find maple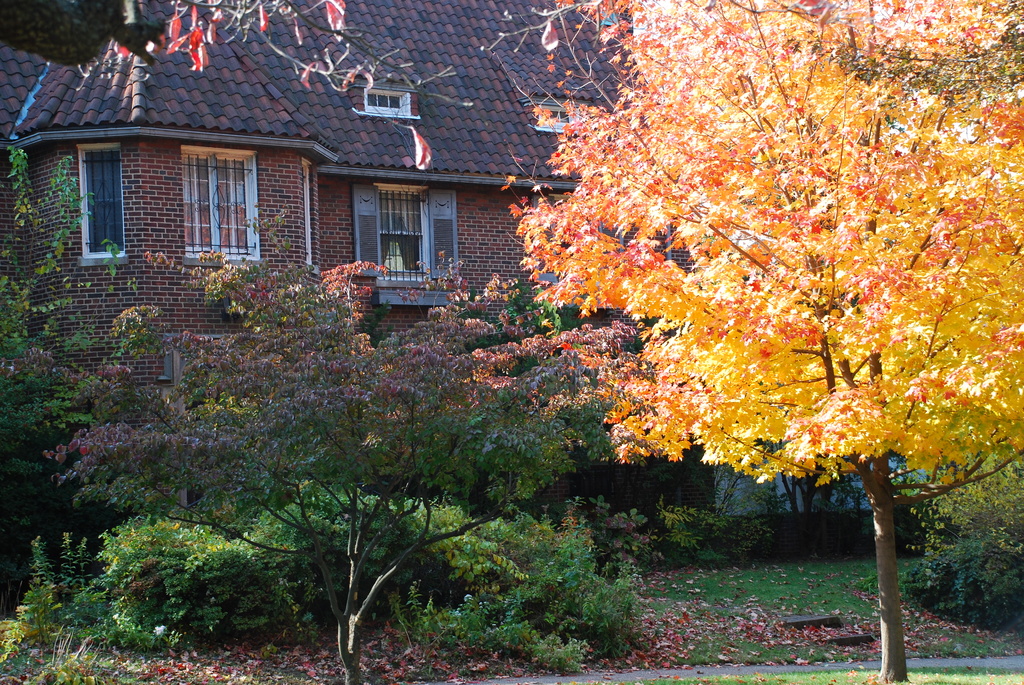
box=[464, 0, 1023, 684]
